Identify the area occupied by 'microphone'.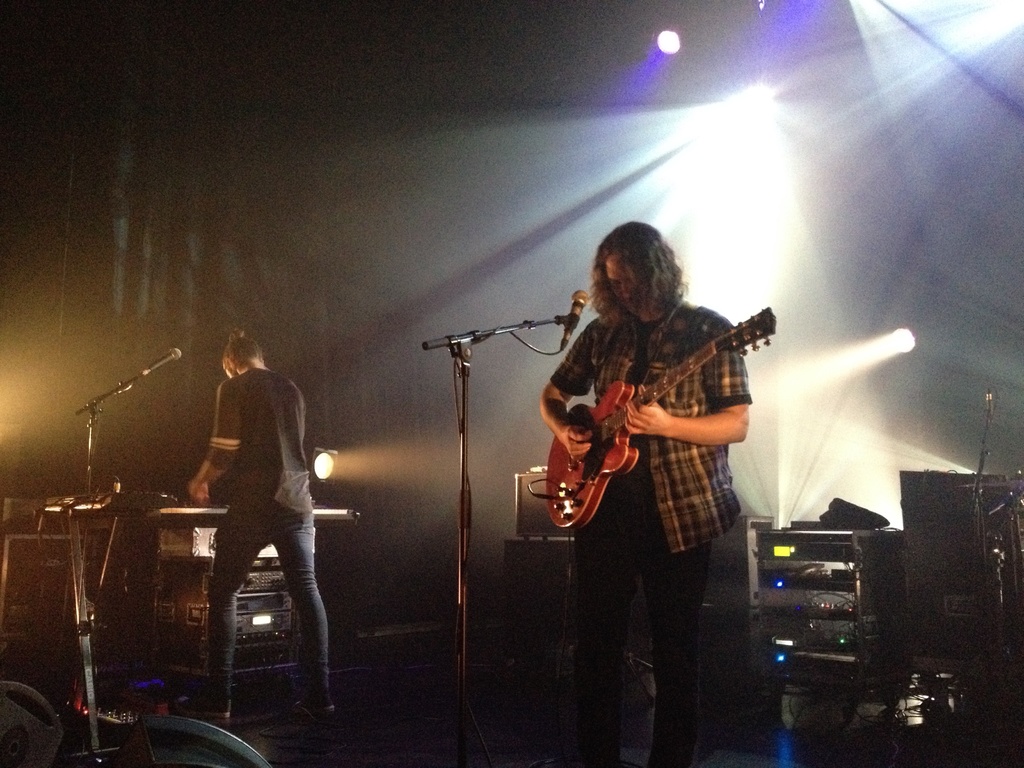
Area: <box>986,393,990,415</box>.
